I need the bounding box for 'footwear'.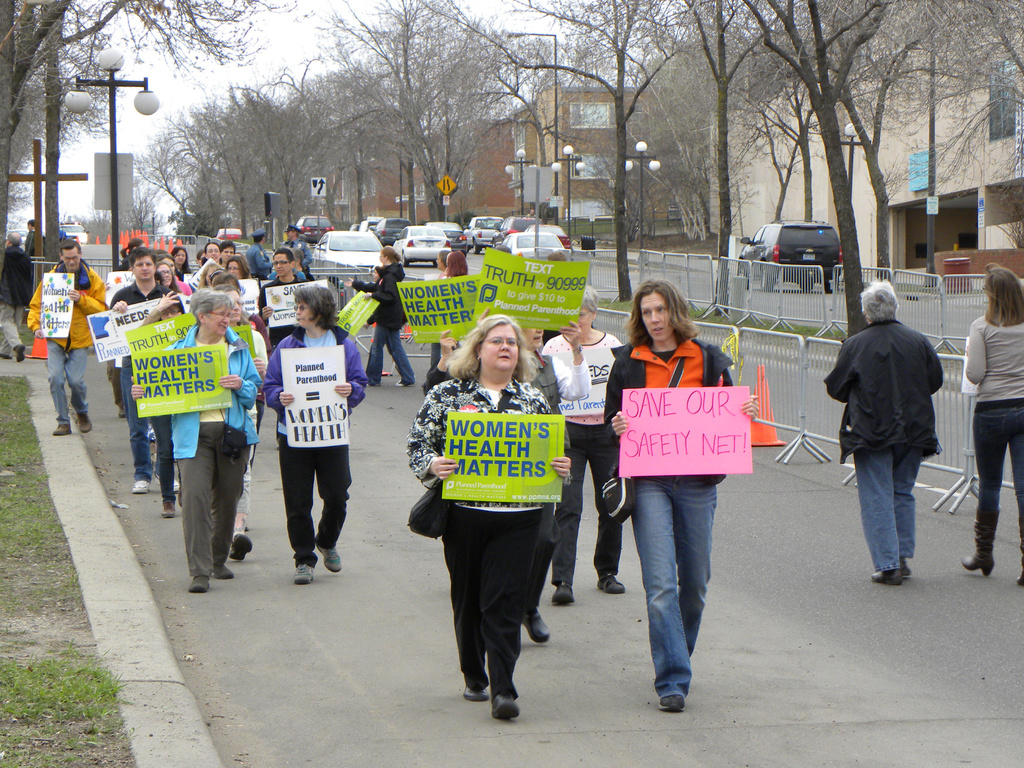
Here it is: pyautogui.locateOnScreen(189, 575, 211, 590).
